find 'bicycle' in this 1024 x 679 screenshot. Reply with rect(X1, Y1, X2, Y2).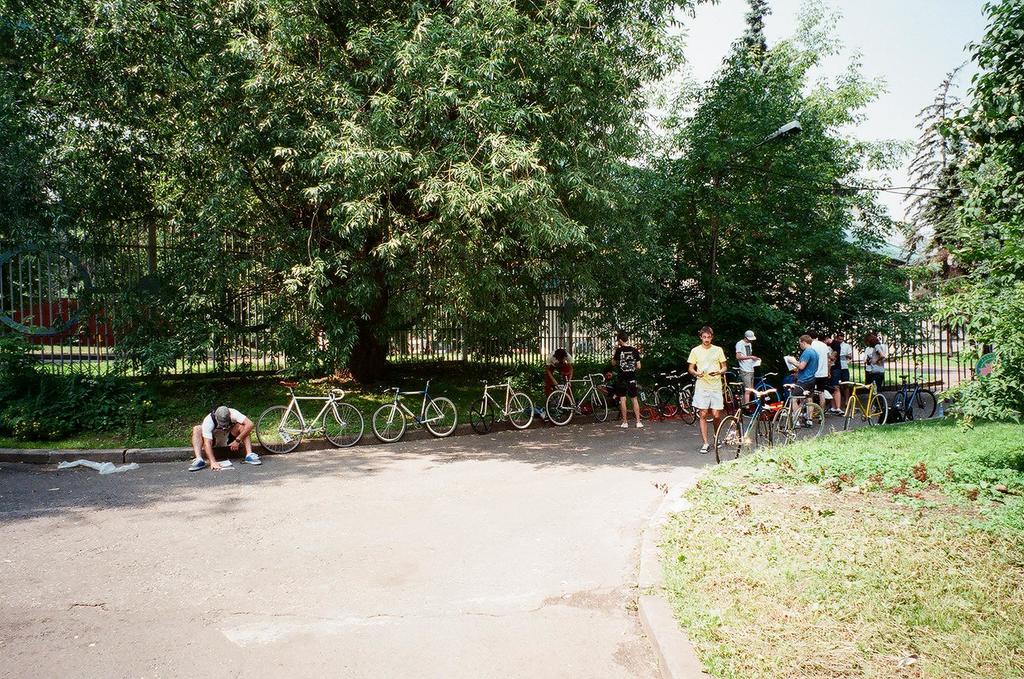
rect(715, 365, 753, 418).
